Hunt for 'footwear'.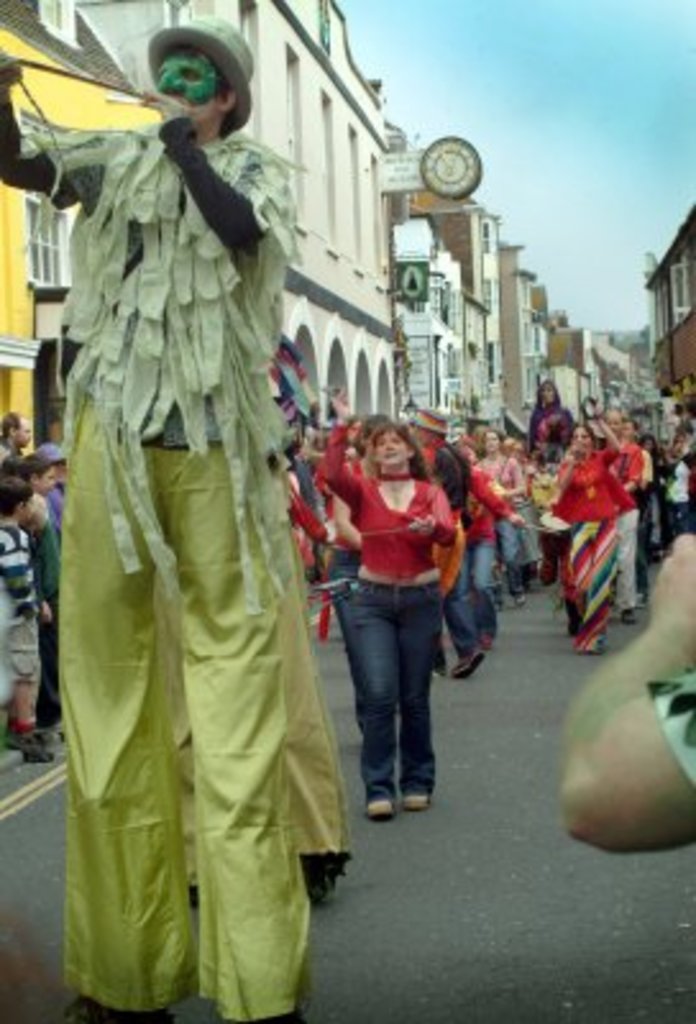
Hunted down at (20, 740, 54, 763).
